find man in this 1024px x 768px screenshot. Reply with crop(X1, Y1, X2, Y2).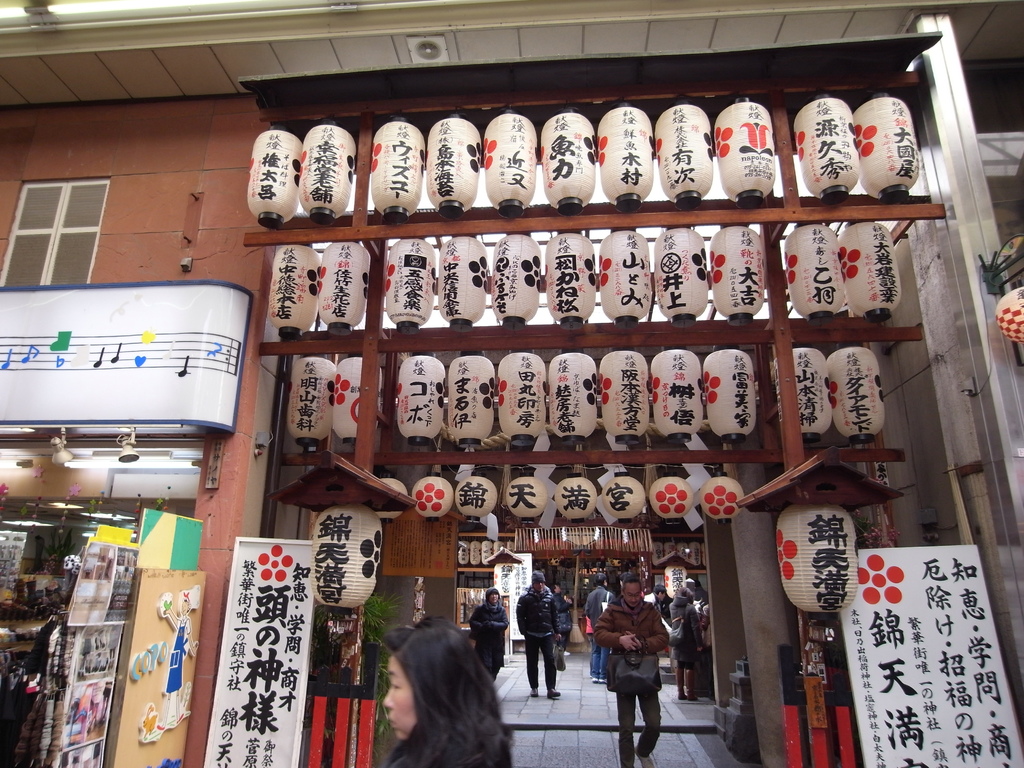
crop(595, 574, 682, 755).
